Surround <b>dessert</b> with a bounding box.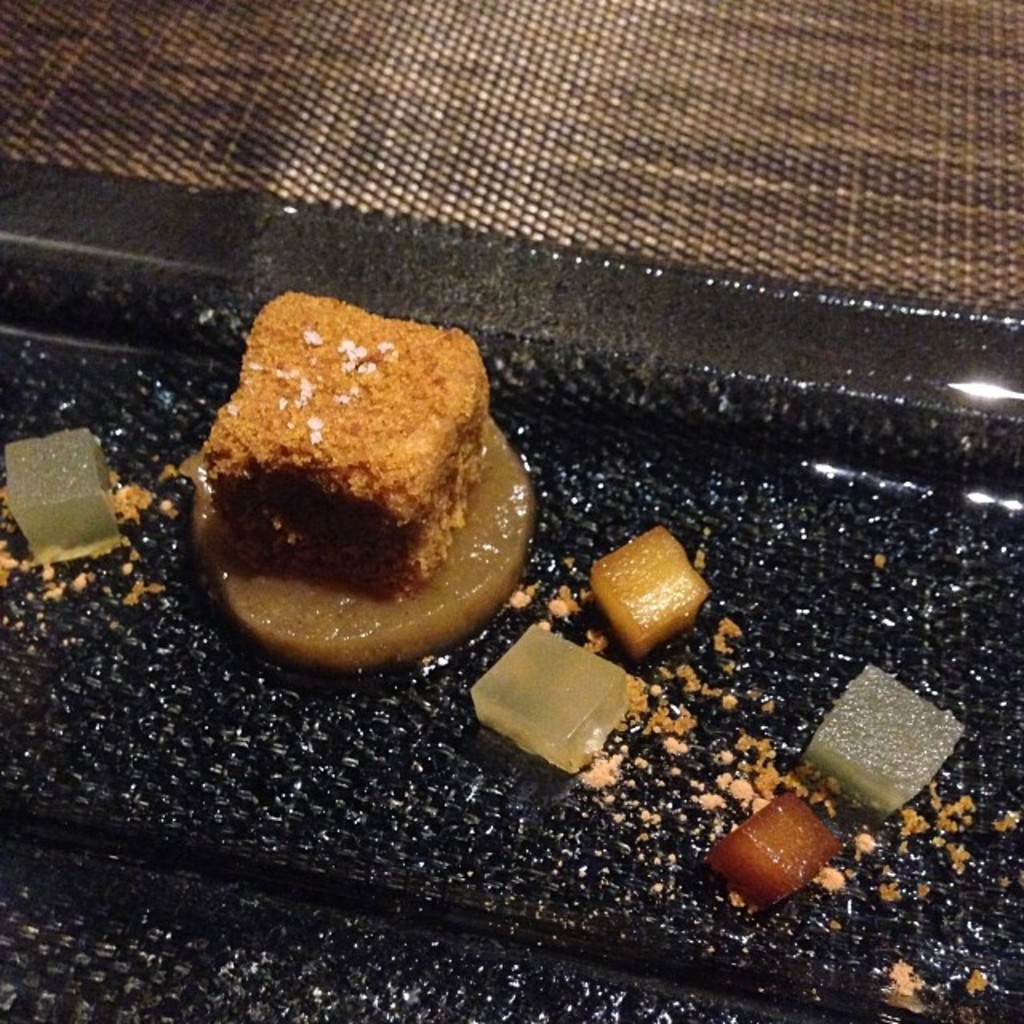
x1=178, y1=291, x2=522, y2=674.
